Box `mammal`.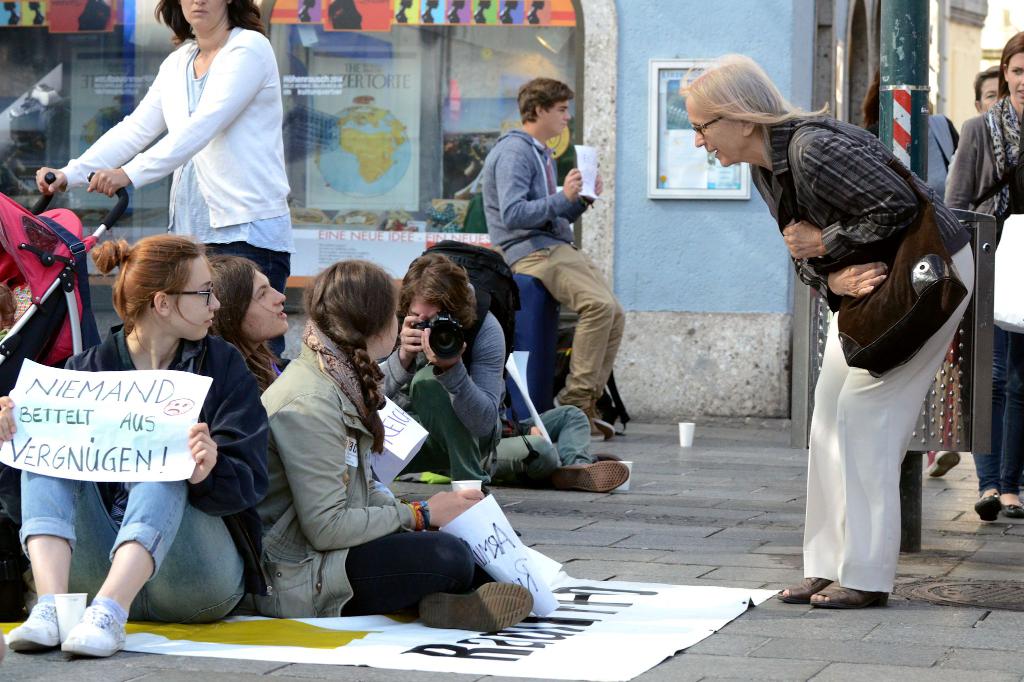
x1=198, y1=249, x2=294, y2=594.
